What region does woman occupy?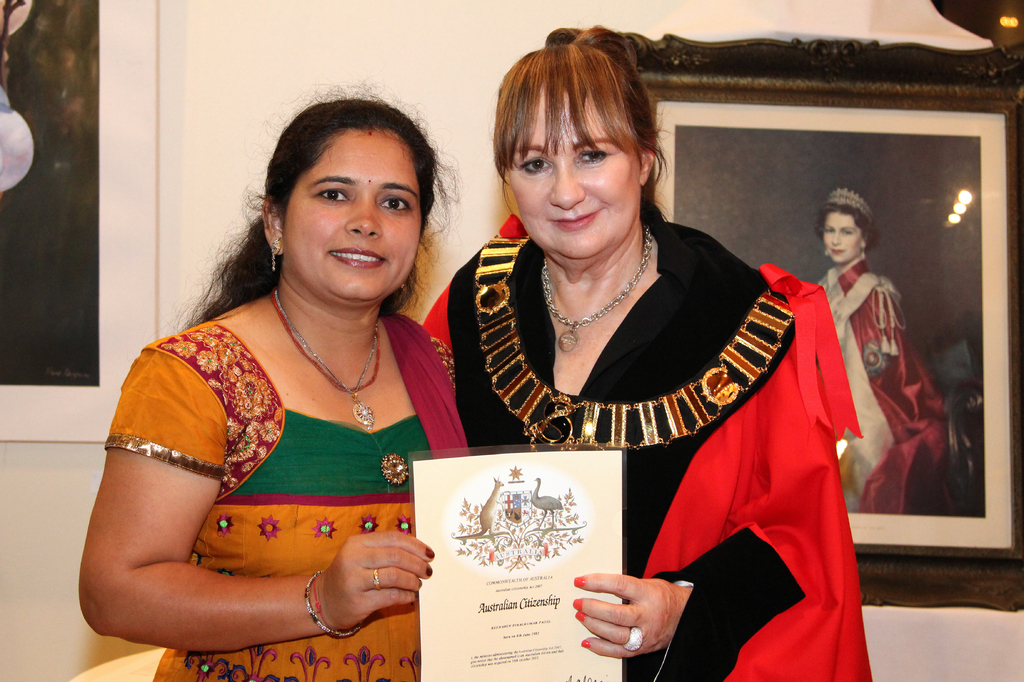
l=430, t=63, r=860, b=639.
